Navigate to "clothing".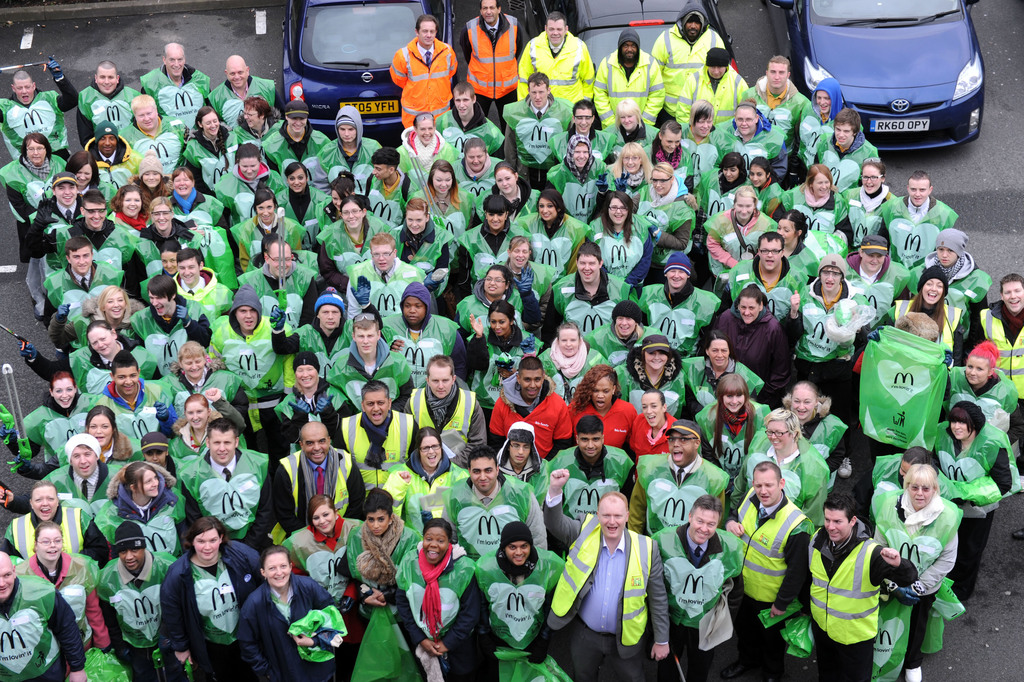
Navigation target: 598,236,639,277.
